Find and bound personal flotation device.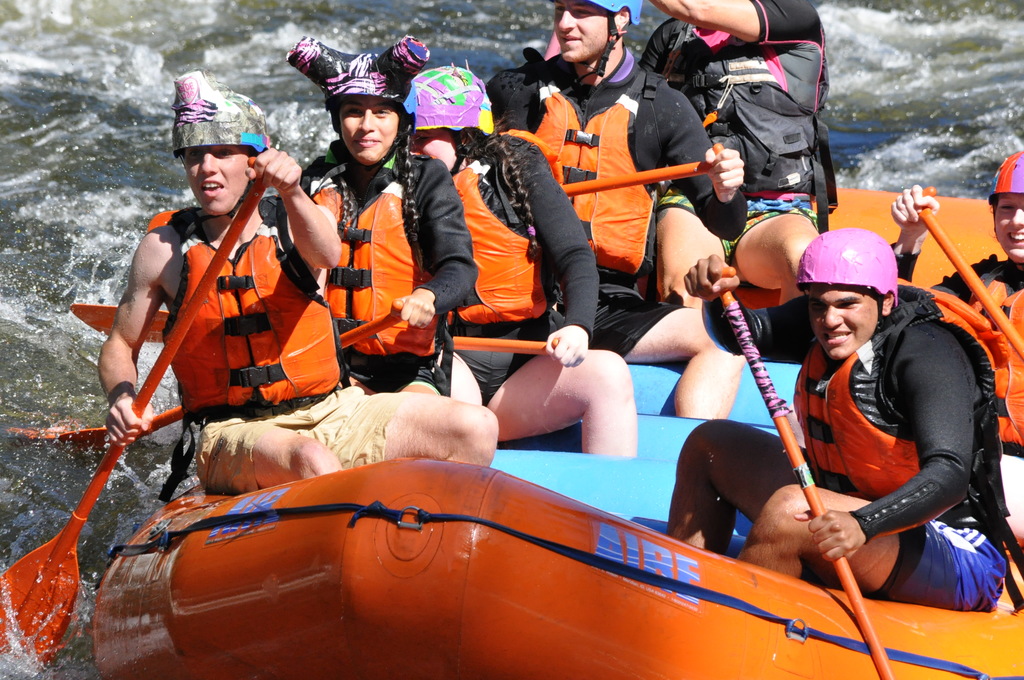
Bound: rect(440, 129, 563, 339).
